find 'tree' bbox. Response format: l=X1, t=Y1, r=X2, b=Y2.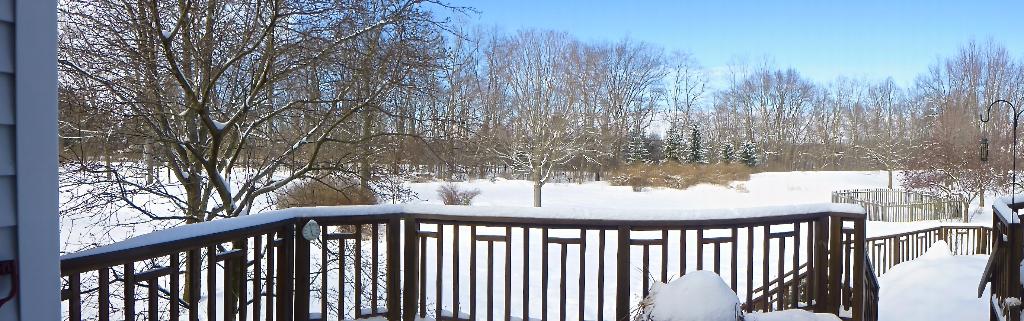
l=621, t=123, r=650, b=169.
